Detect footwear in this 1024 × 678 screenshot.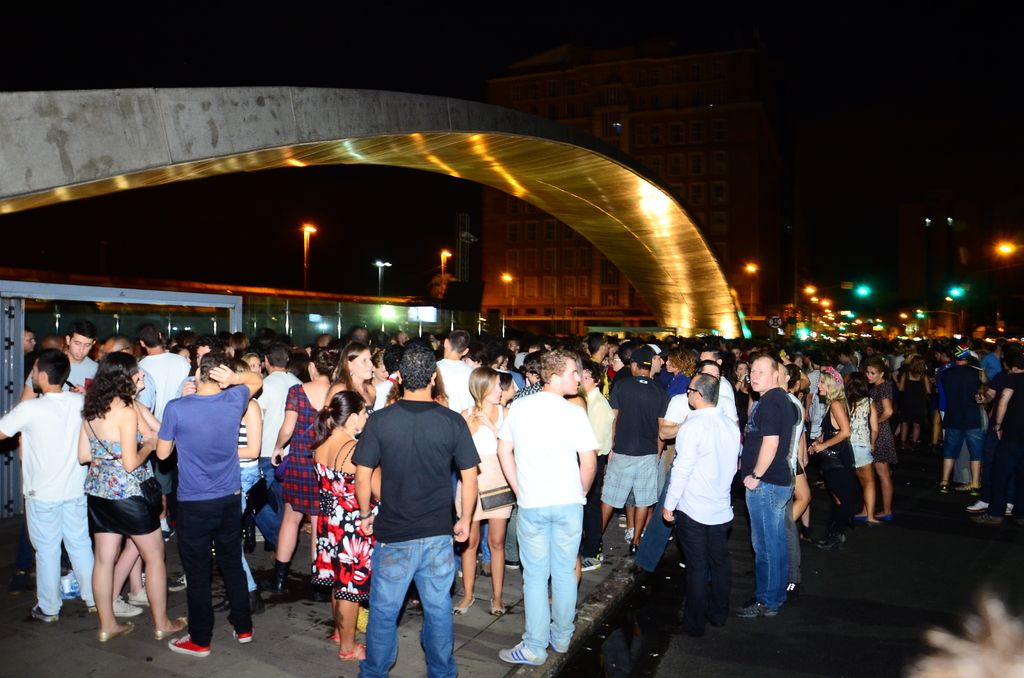
Detection: locate(98, 618, 137, 643).
